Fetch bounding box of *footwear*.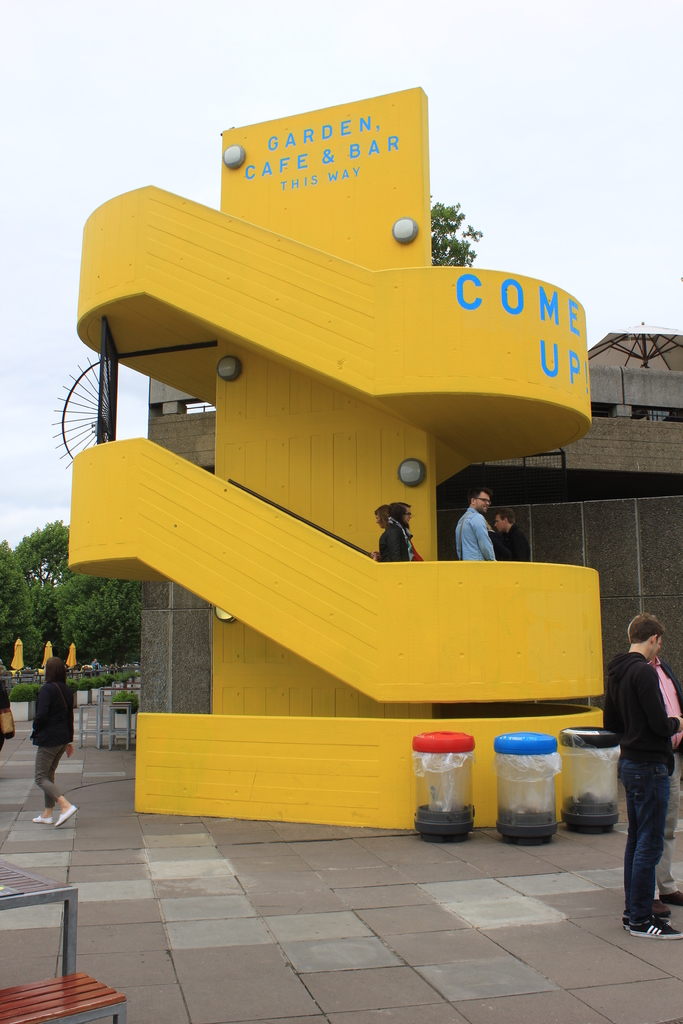
Bbox: (33,813,54,822).
